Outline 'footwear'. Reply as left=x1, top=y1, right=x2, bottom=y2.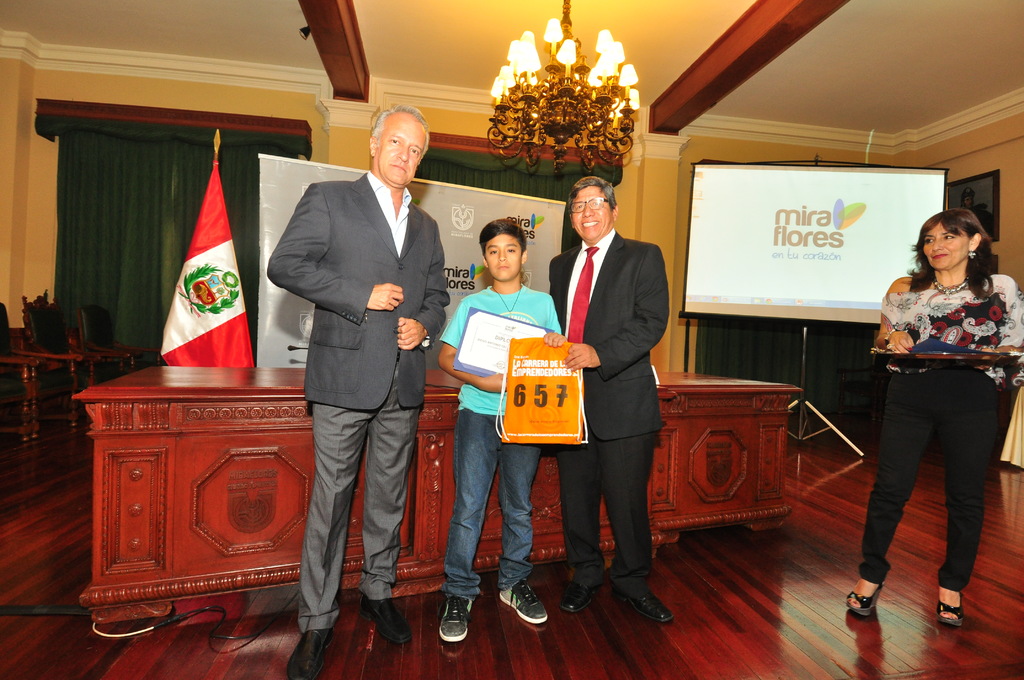
left=615, top=576, right=673, bottom=627.
